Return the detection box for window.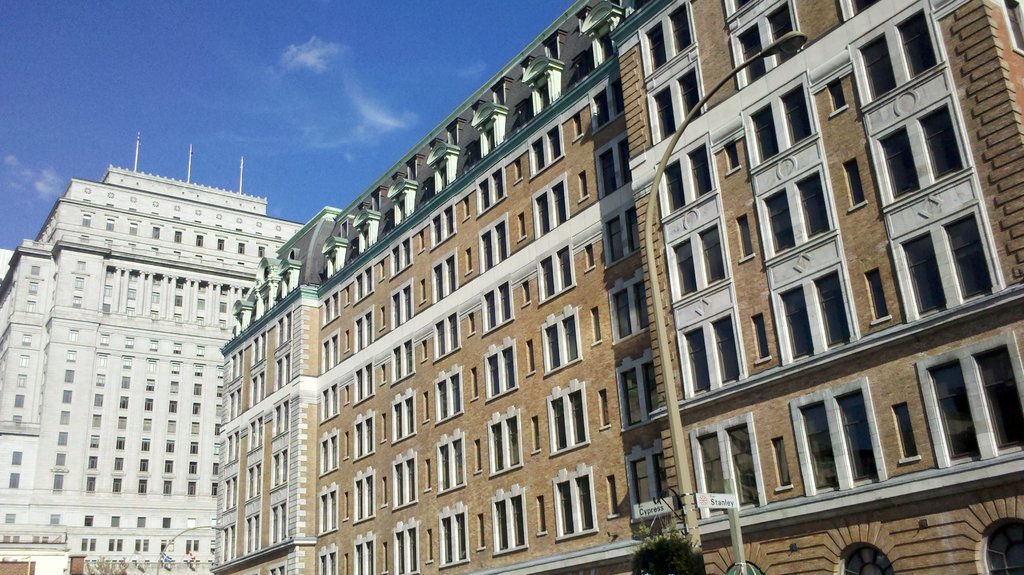
box(481, 273, 516, 331).
